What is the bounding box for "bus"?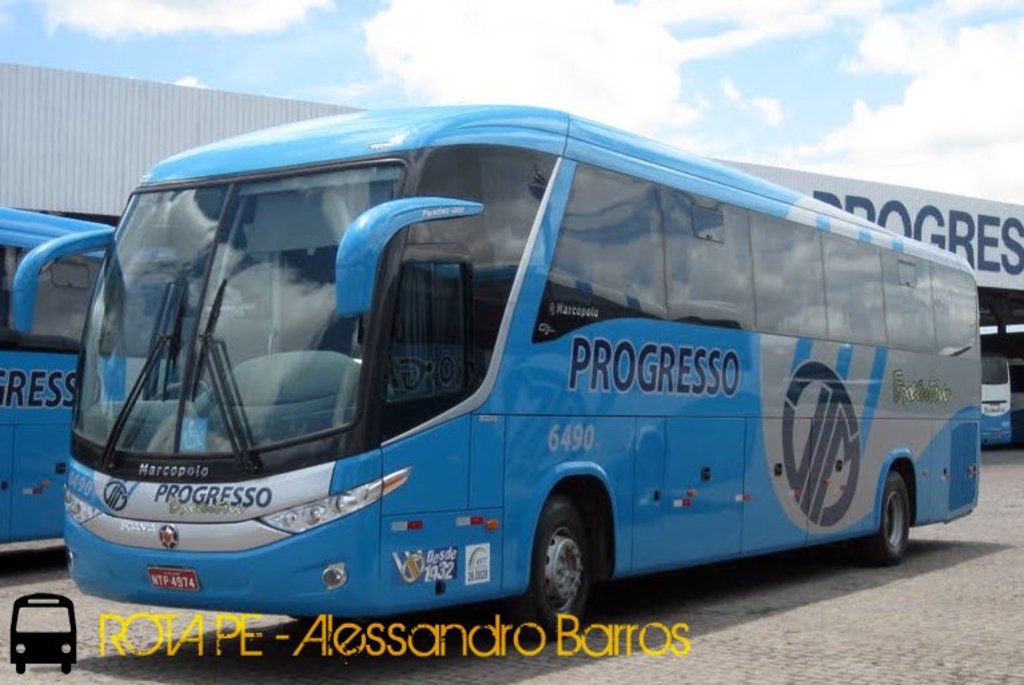
BBox(11, 594, 77, 674).
